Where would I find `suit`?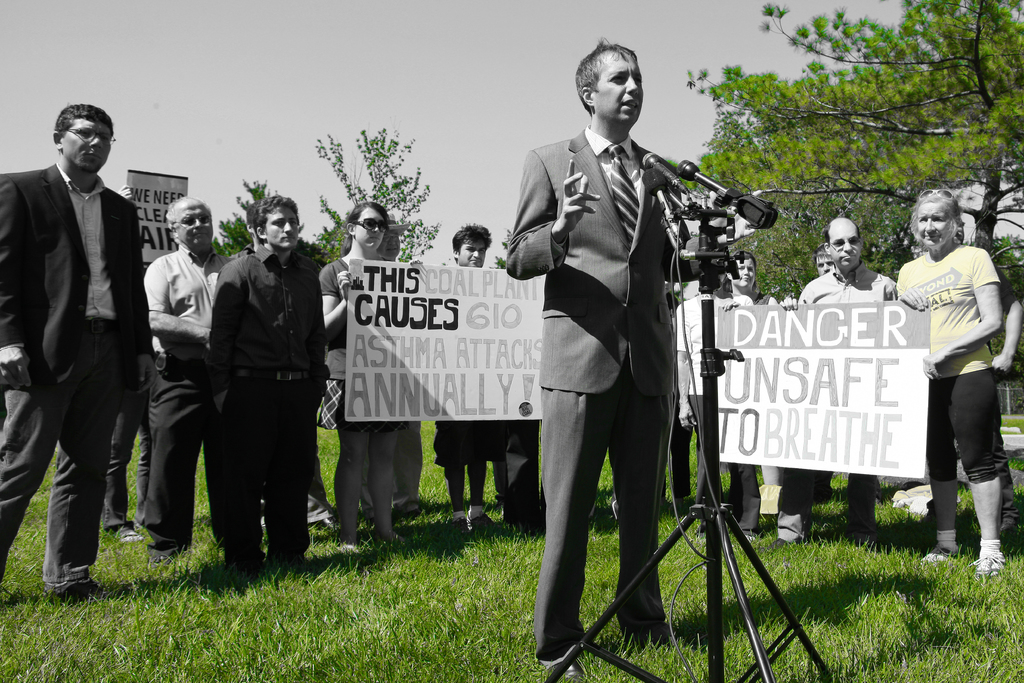
At box(504, 126, 720, 670).
